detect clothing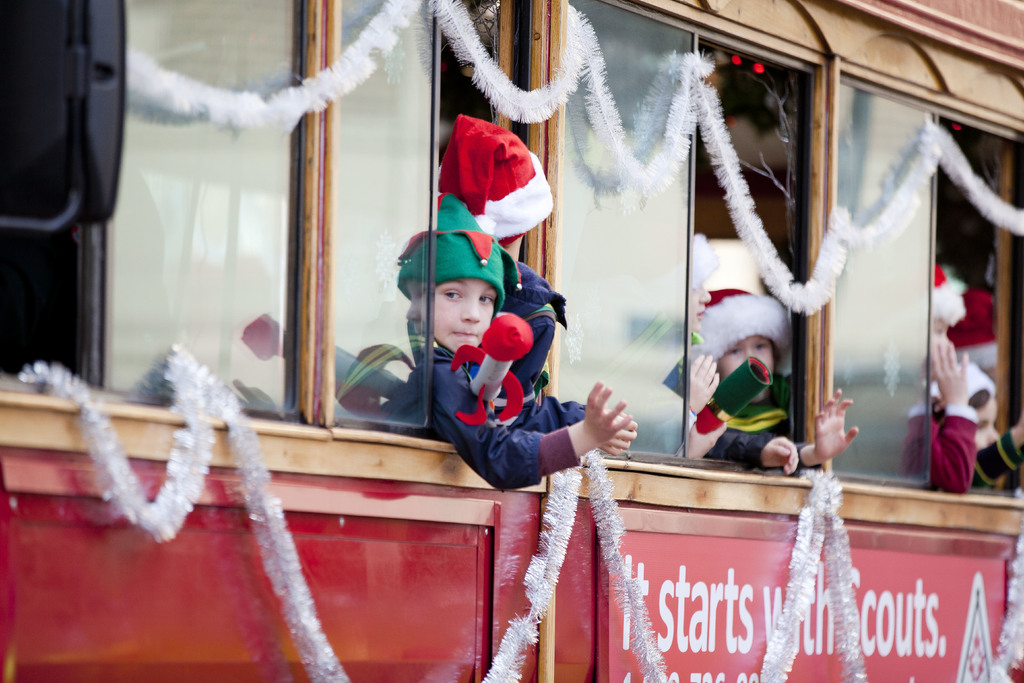
<region>428, 106, 550, 249</region>
